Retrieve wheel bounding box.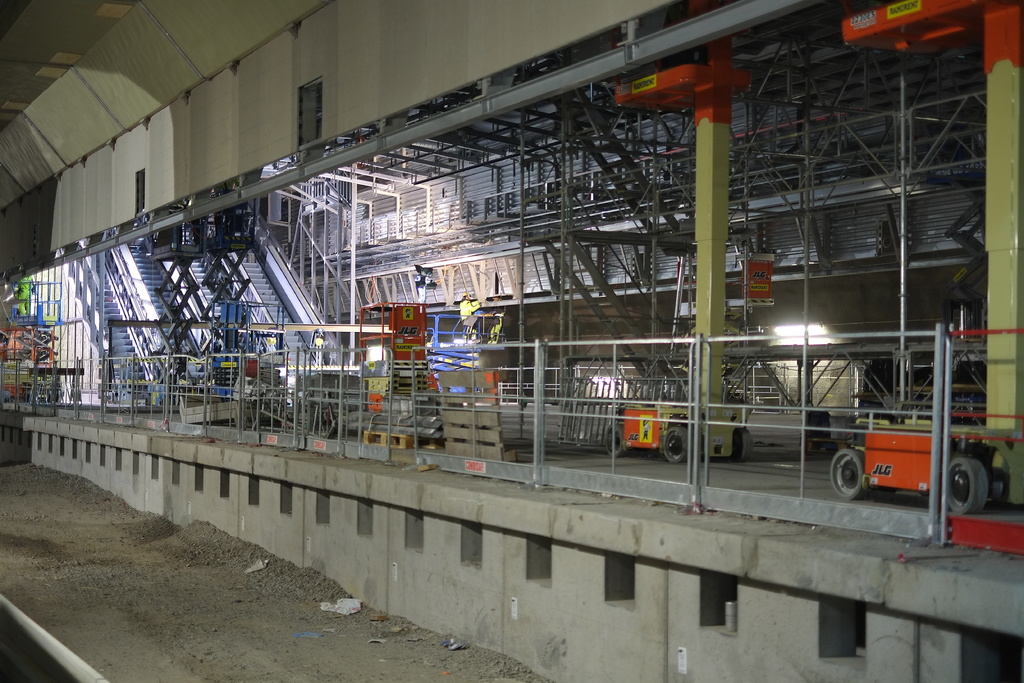
Bounding box: x1=731 y1=429 x2=750 y2=464.
